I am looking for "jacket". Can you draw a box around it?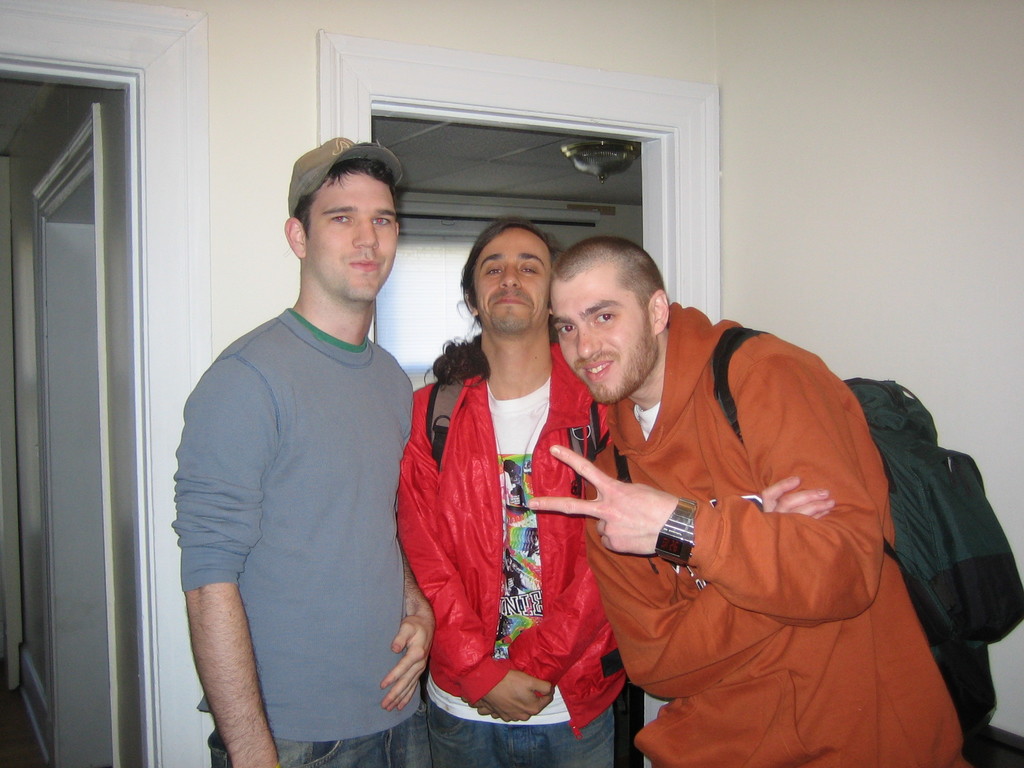
Sure, the bounding box is rect(523, 262, 977, 759).
